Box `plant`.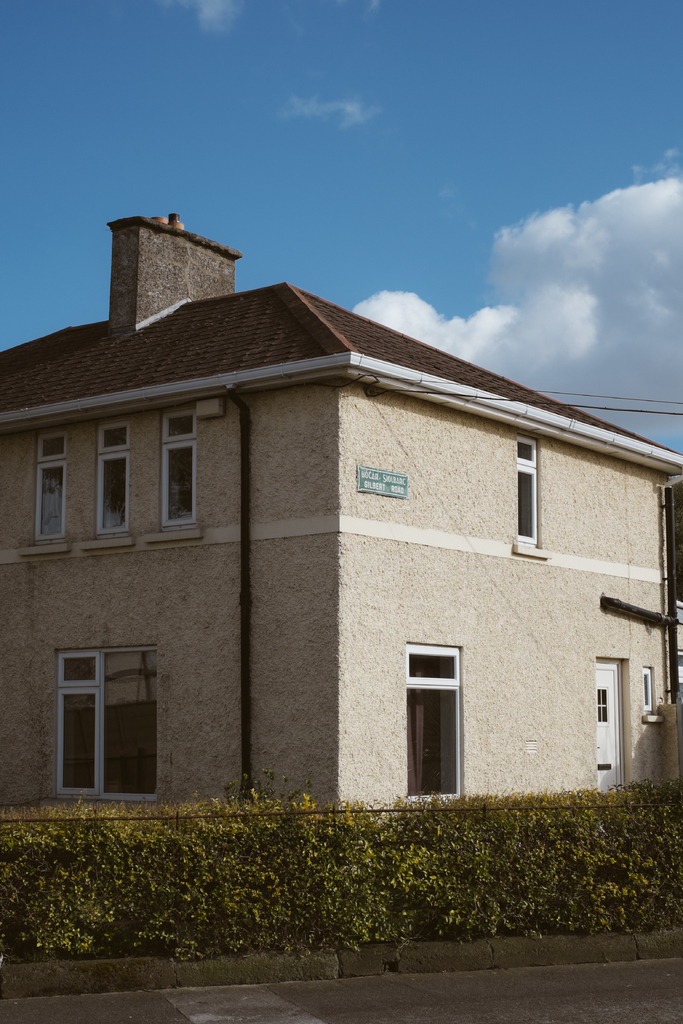
7/773/679/984.
